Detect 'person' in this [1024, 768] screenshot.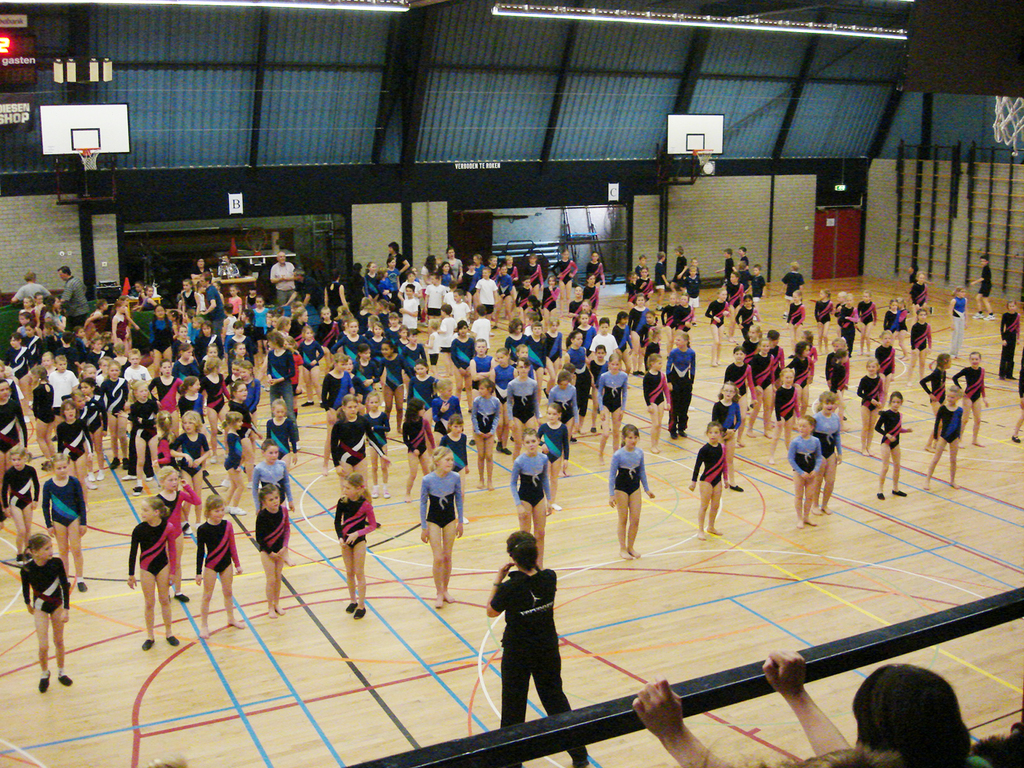
Detection: bbox=(127, 502, 177, 649).
